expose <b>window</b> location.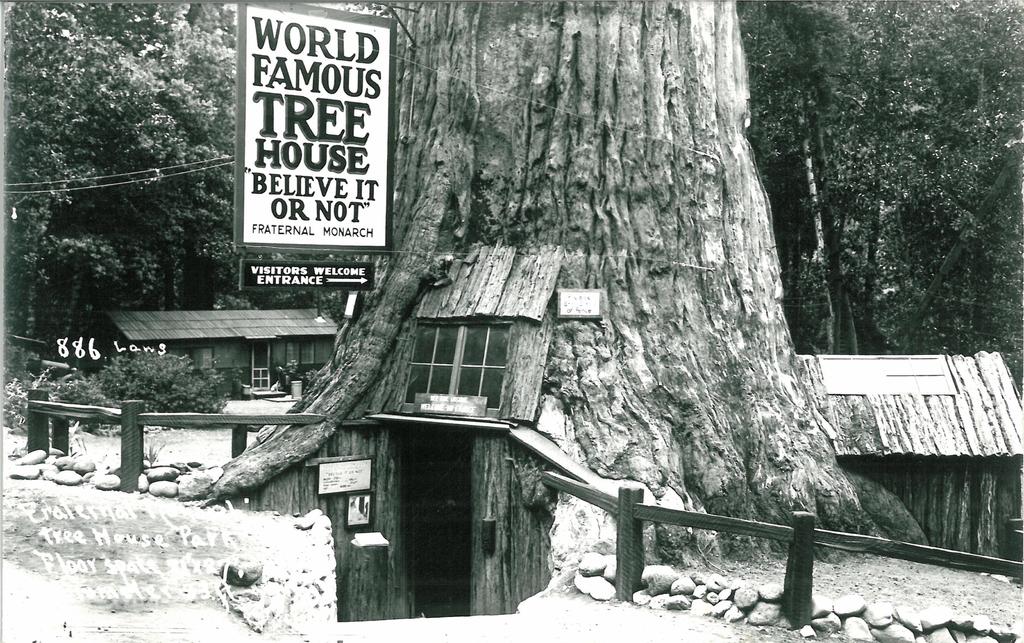
Exposed at Rect(180, 348, 215, 368).
